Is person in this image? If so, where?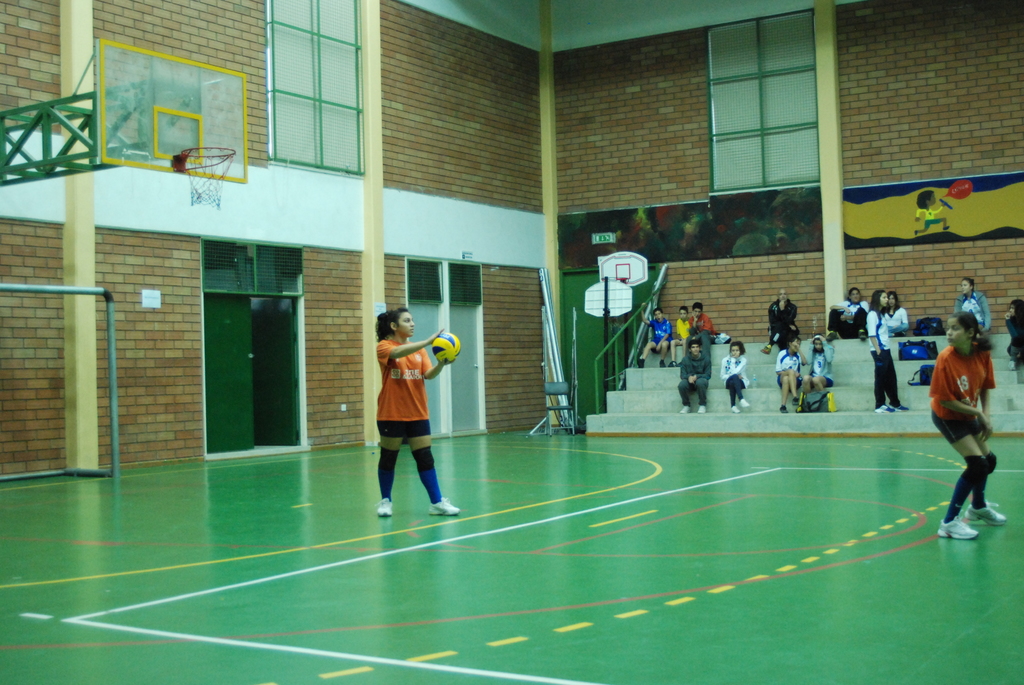
Yes, at <region>950, 278, 990, 333</region>.
